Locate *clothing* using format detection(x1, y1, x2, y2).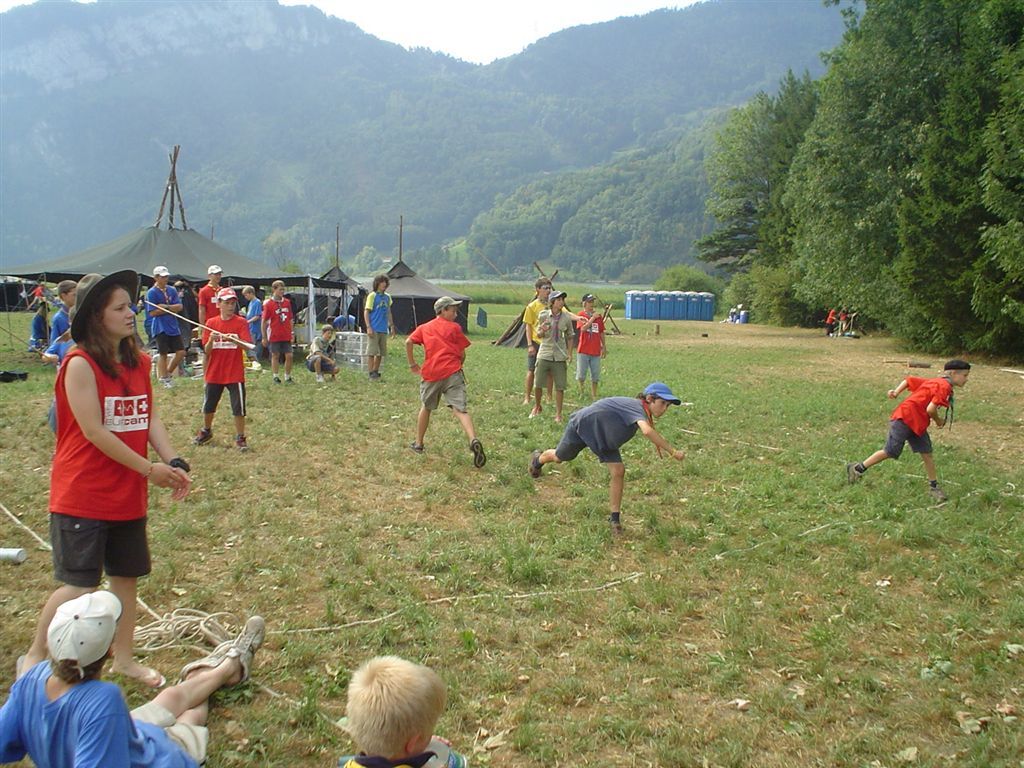
detection(205, 314, 256, 411).
